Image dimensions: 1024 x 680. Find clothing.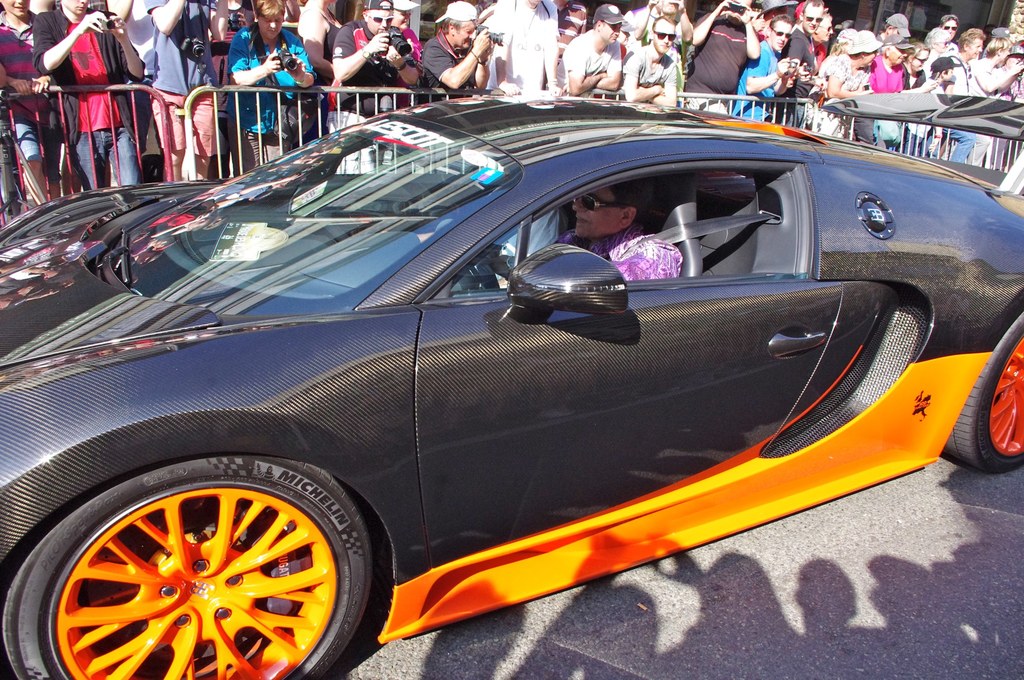
<bbox>38, 7, 145, 166</bbox>.
